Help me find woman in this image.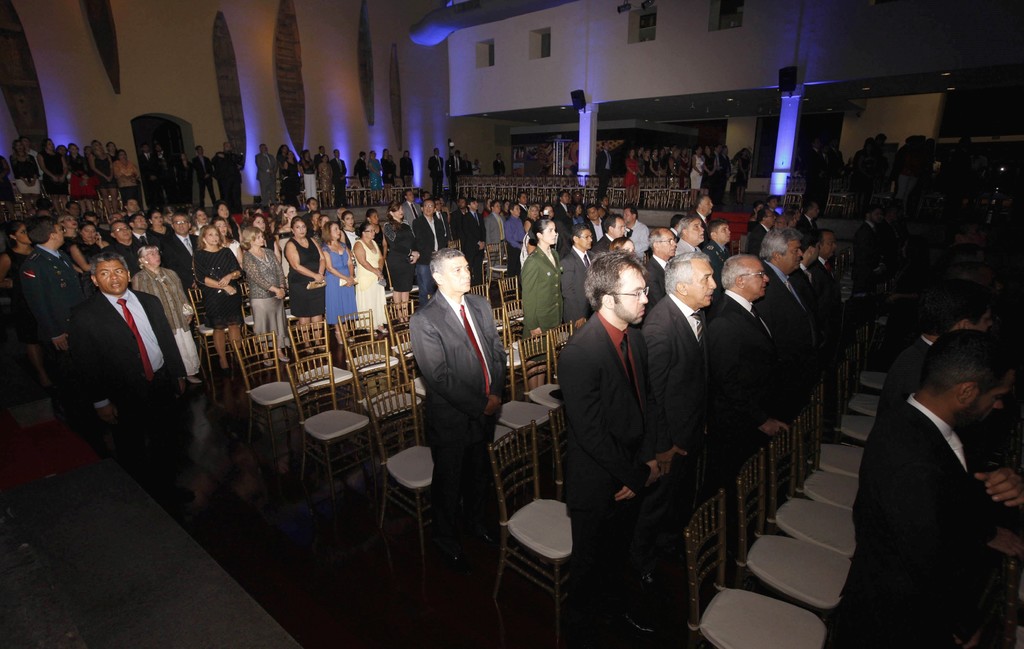
Found it: bbox=(70, 221, 110, 274).
